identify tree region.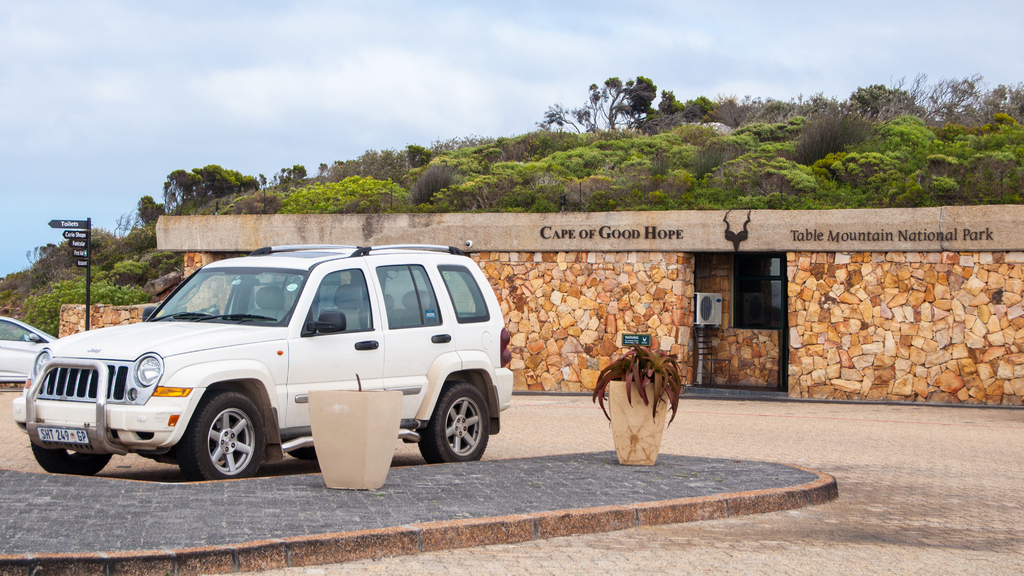
Region: {"left": 529, "top": 69, "right": 668, "bottom": 149}.
